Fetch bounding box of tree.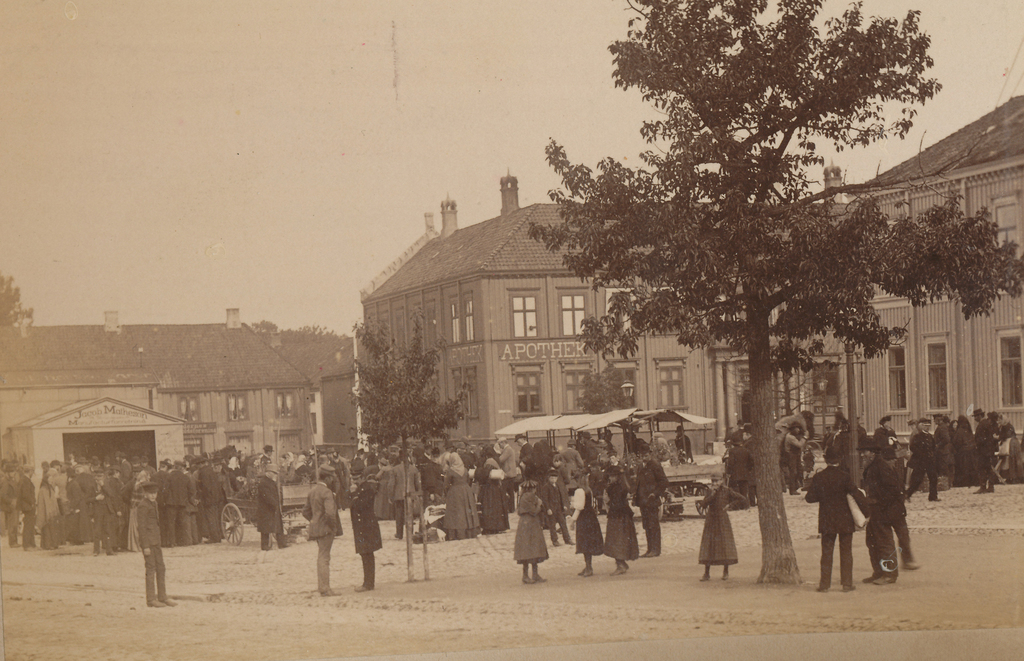
Bbox: l=729, t=316, r=828, b=465.
